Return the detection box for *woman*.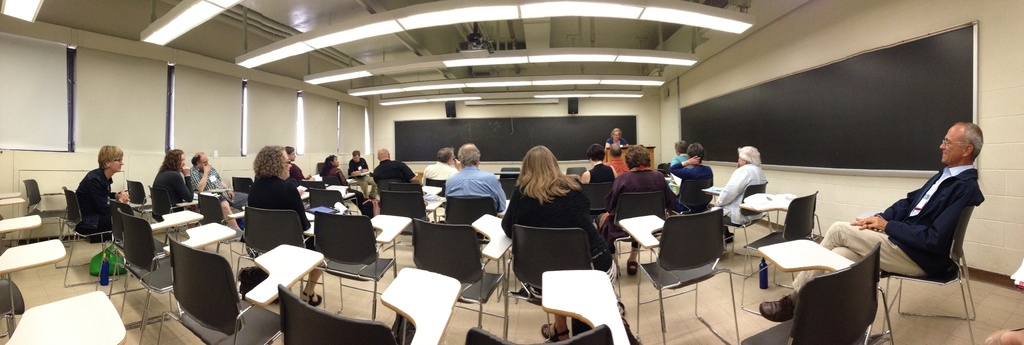
l=595, t=143, r=682, b=276.
